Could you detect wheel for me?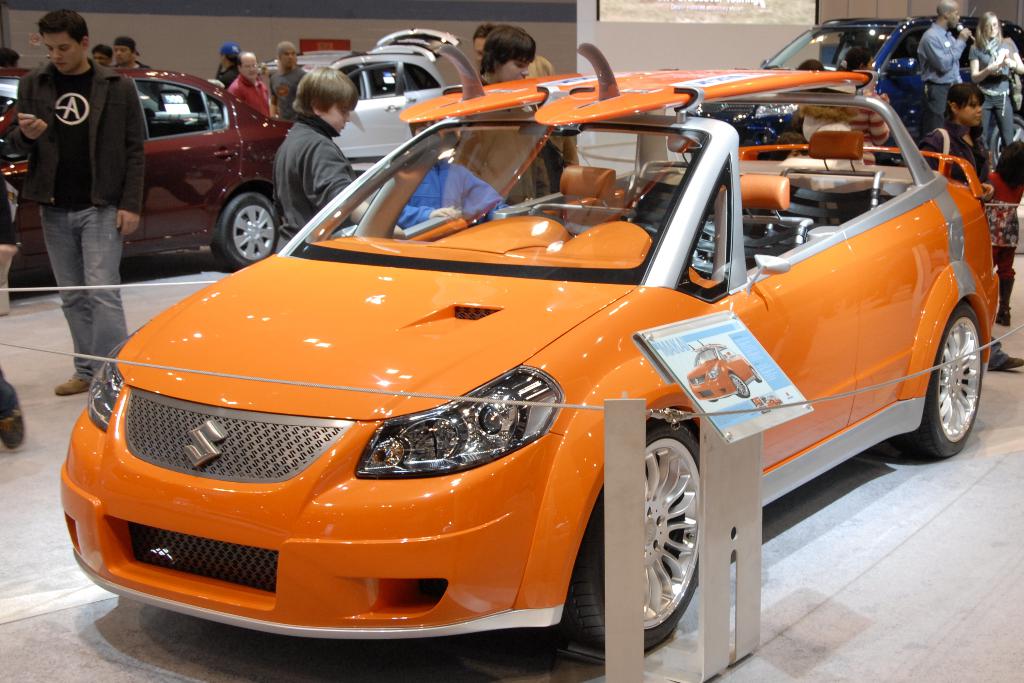
Detection result: (left=632, top=412, right=726, bottom=651).
